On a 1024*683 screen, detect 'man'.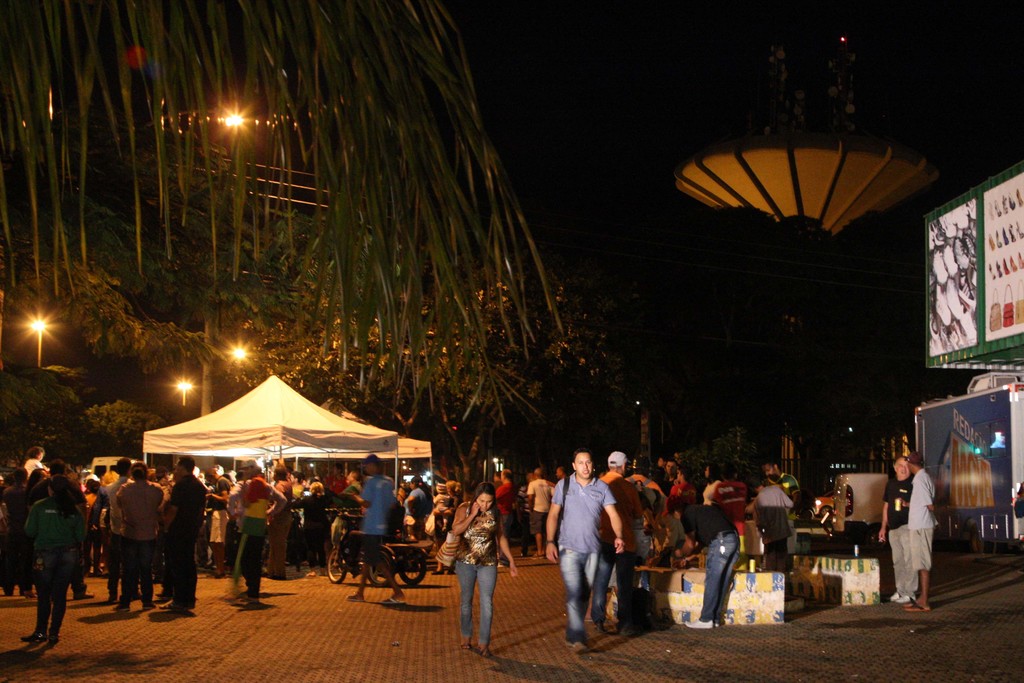
[759, 459, 801, 548].
